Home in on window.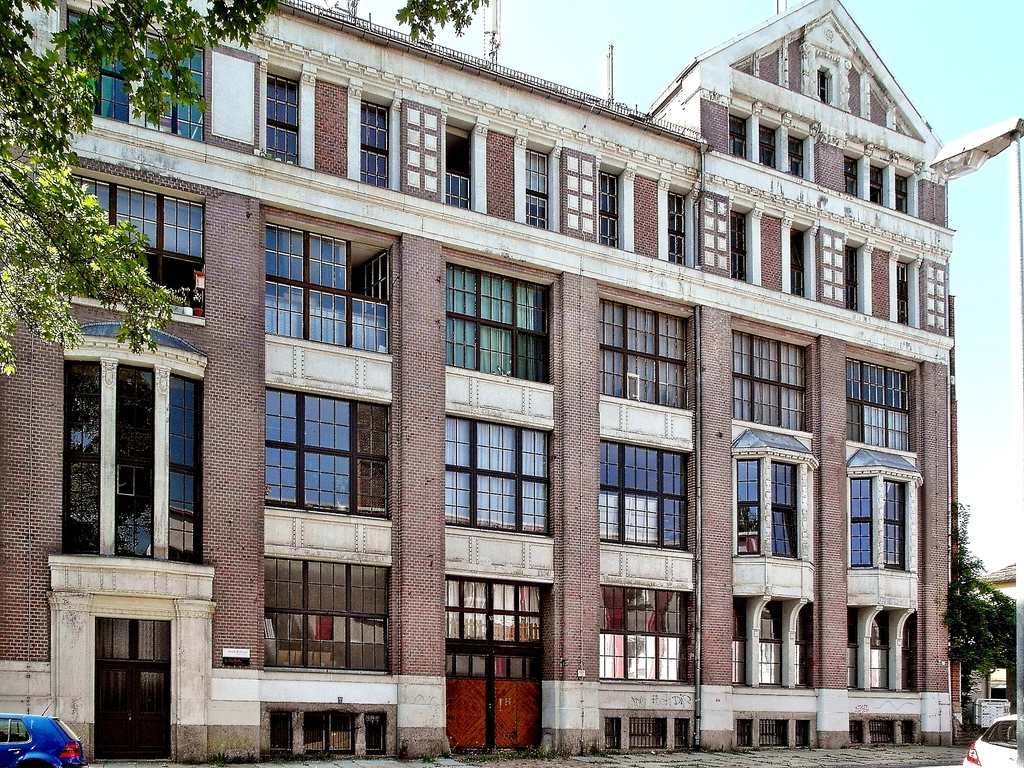
Homed in at (885, 256, 914, 328).
